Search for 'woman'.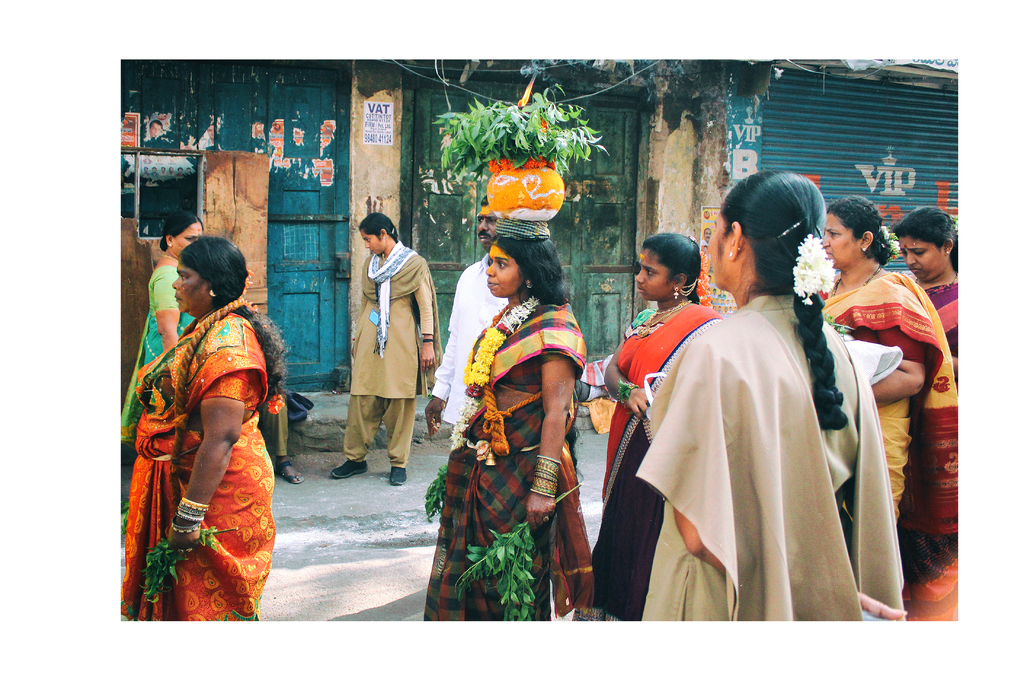
Found at x1=819 y1=191 x2=964 y2=531.
